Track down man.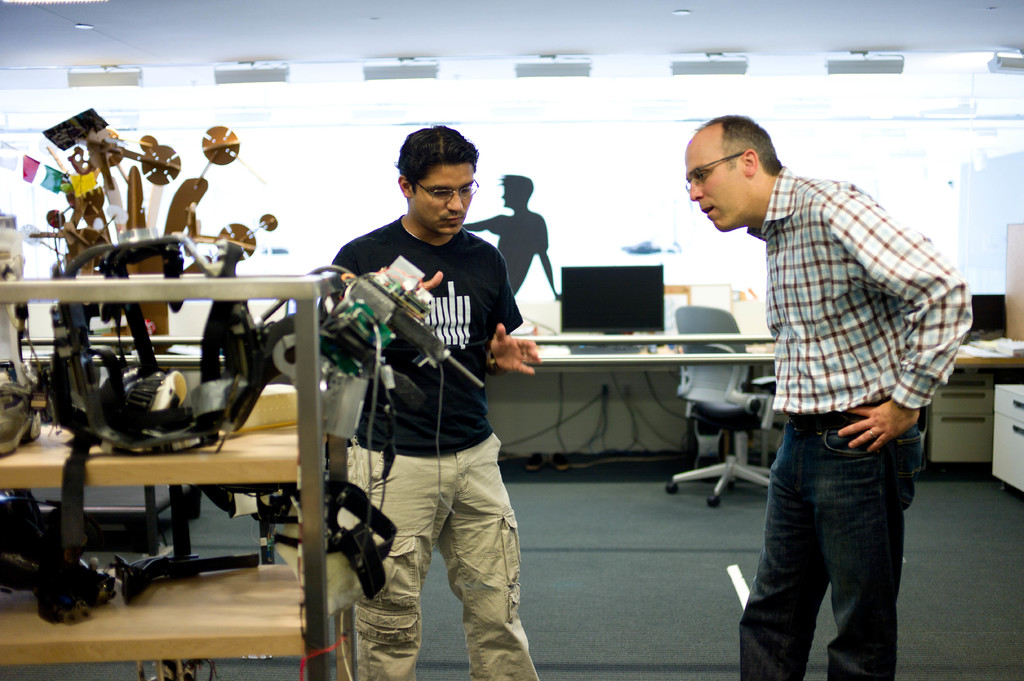
Tracked to [672, 119, 964, 617].
